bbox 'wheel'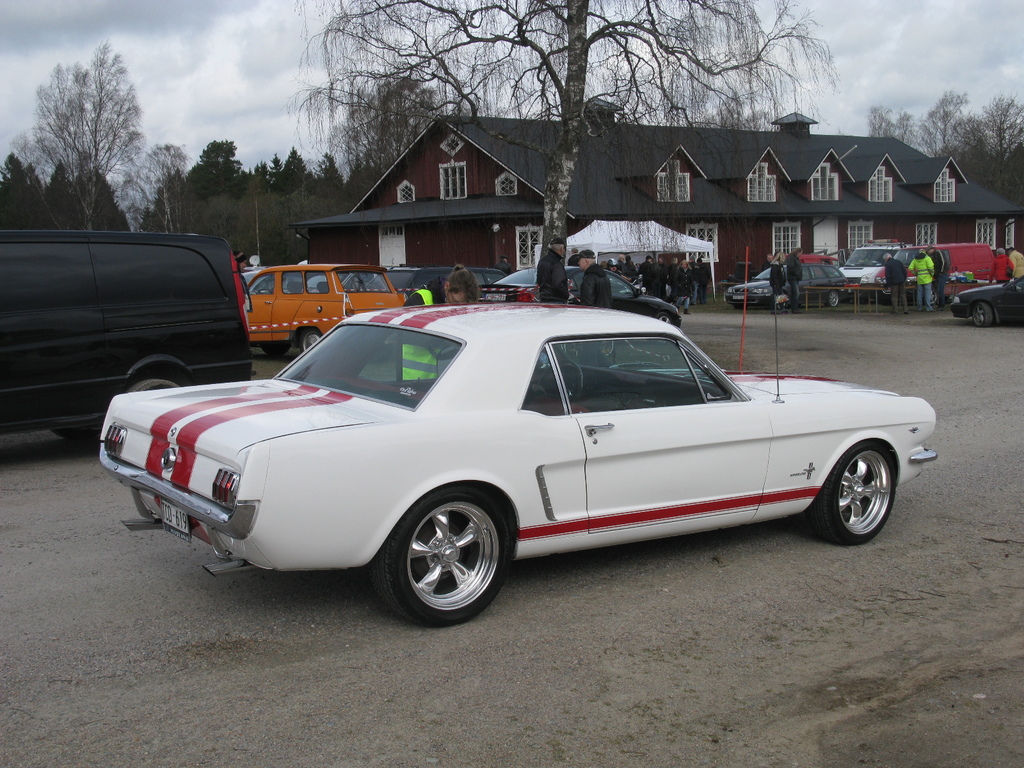
(653, 314, 671, 348)
